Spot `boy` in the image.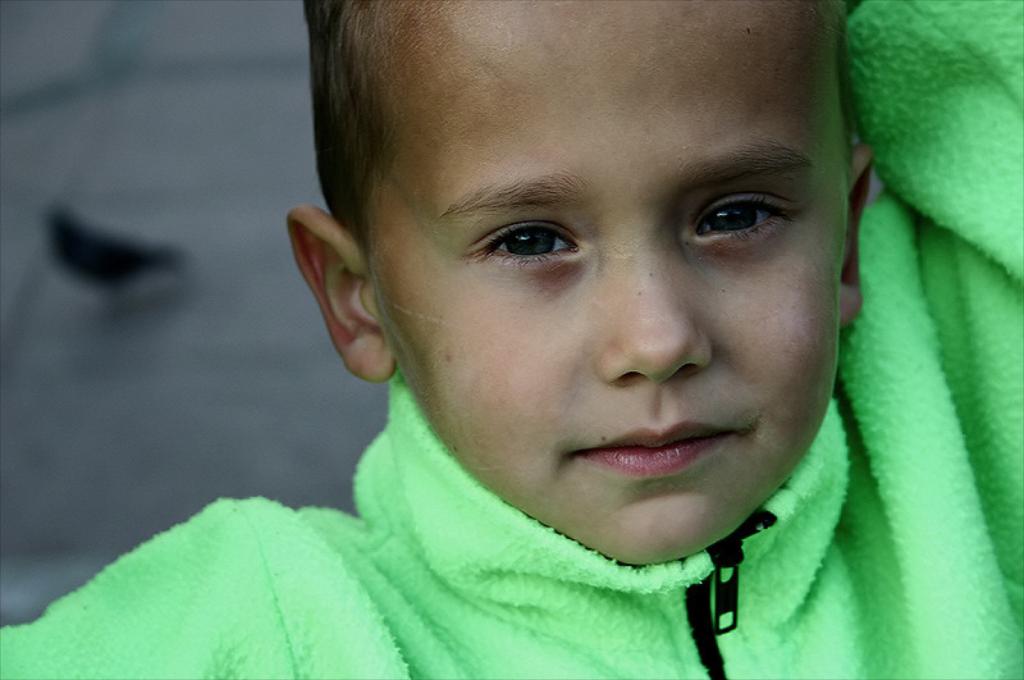
`boy` found at select_region(5, 0, 1018, 679).
